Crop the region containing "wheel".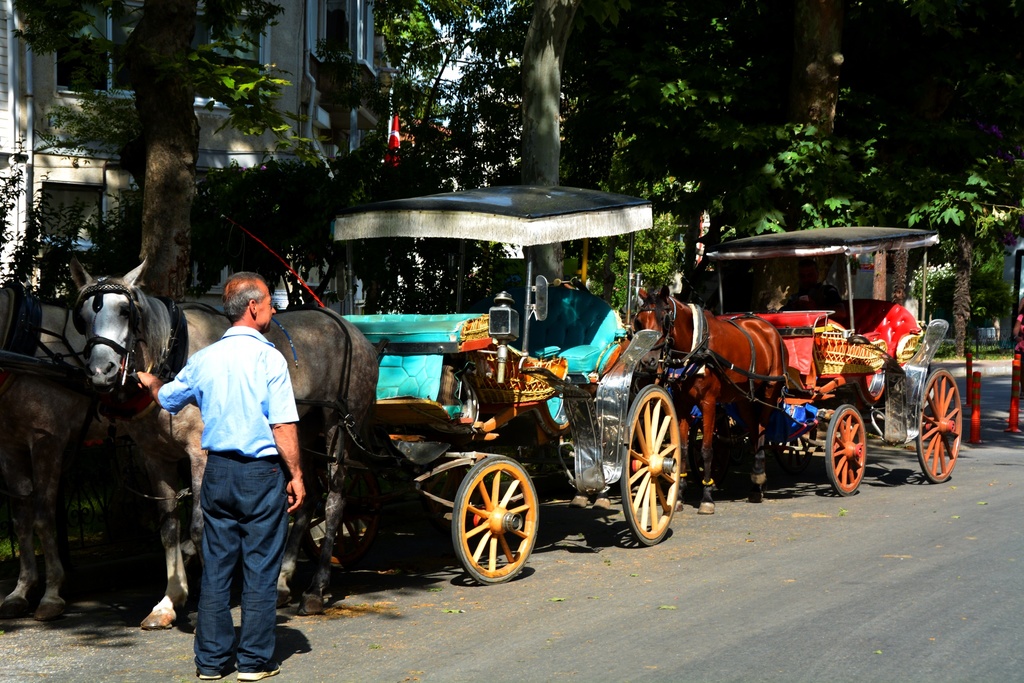
Crop region: <region>823, 406, 869, 495</region>.
